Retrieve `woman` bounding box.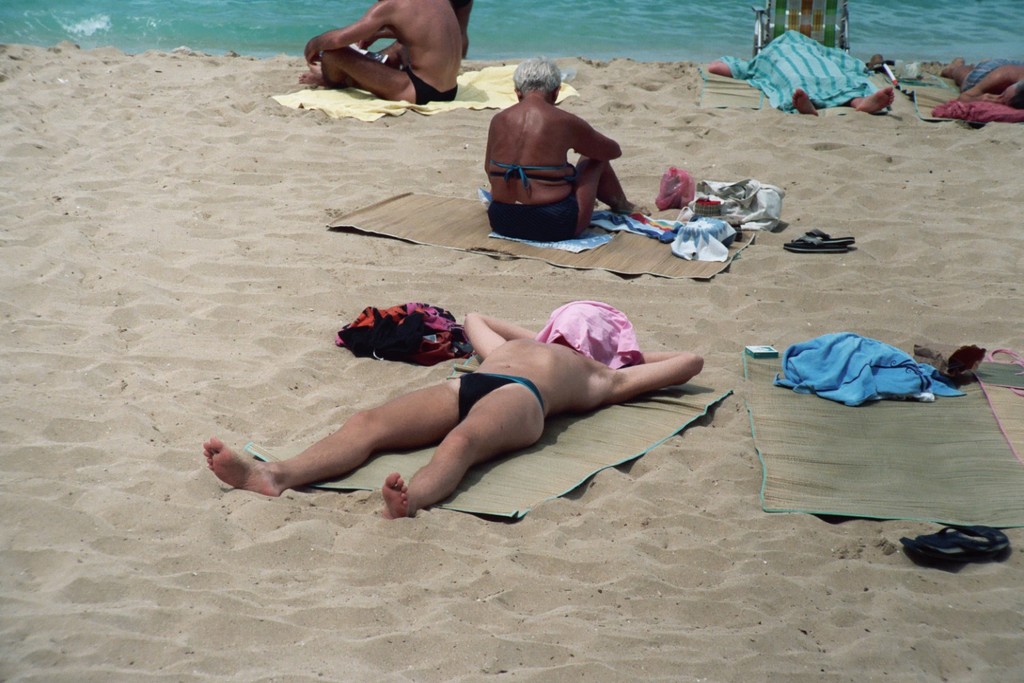
Bounding box: x1=478 y1=52 x2=646 y2=235.
